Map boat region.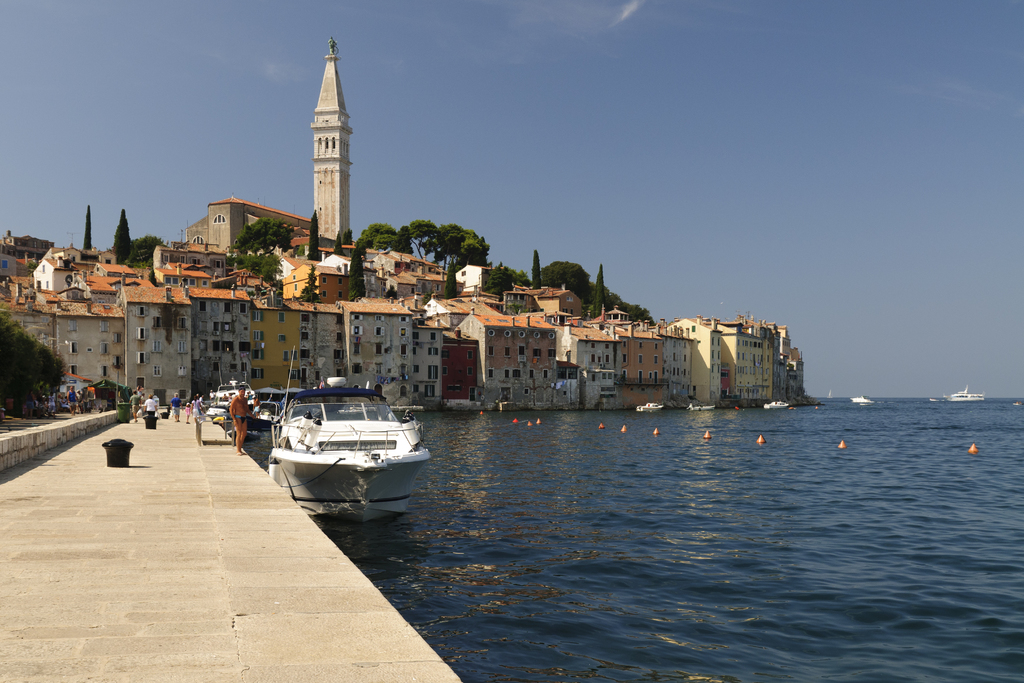
Mapped to <box>630,398,666,416</box>.
